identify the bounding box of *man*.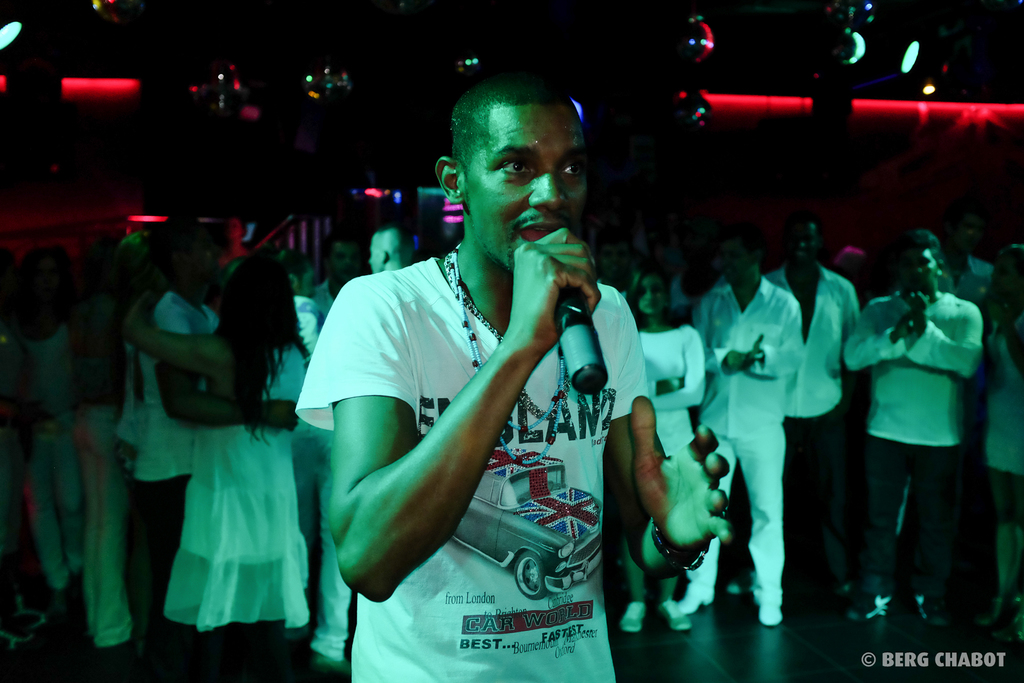
detection(312, 227, 364, 316).
